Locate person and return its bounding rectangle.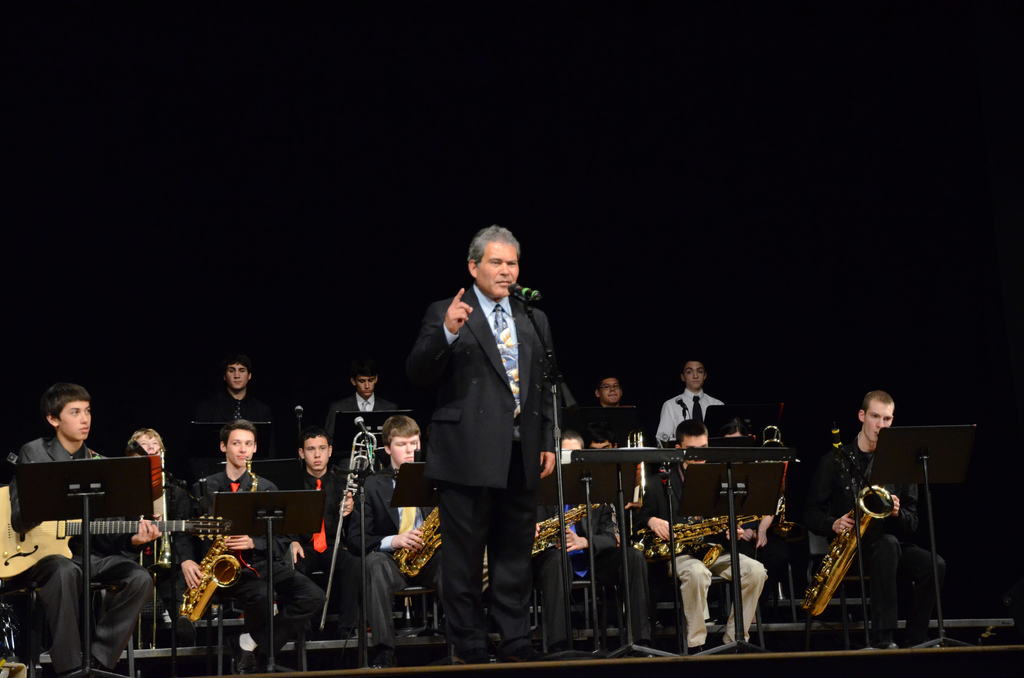
bbox(325, 369, 400, 461).
